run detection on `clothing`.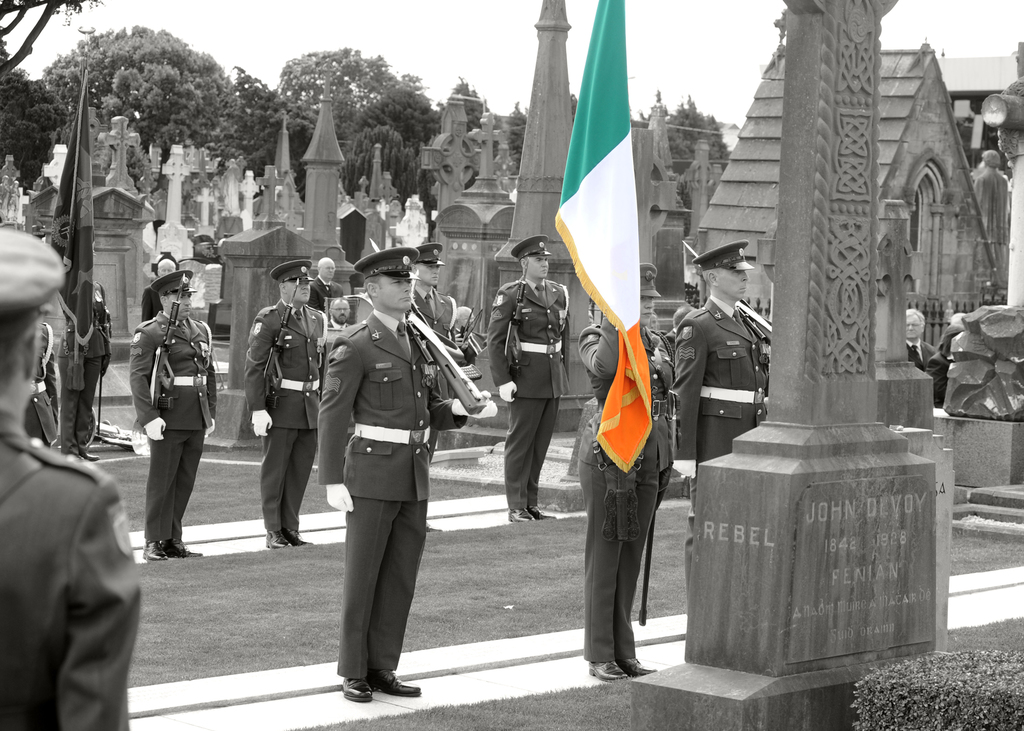
Result: BBox(485, 278, 570, 512).
